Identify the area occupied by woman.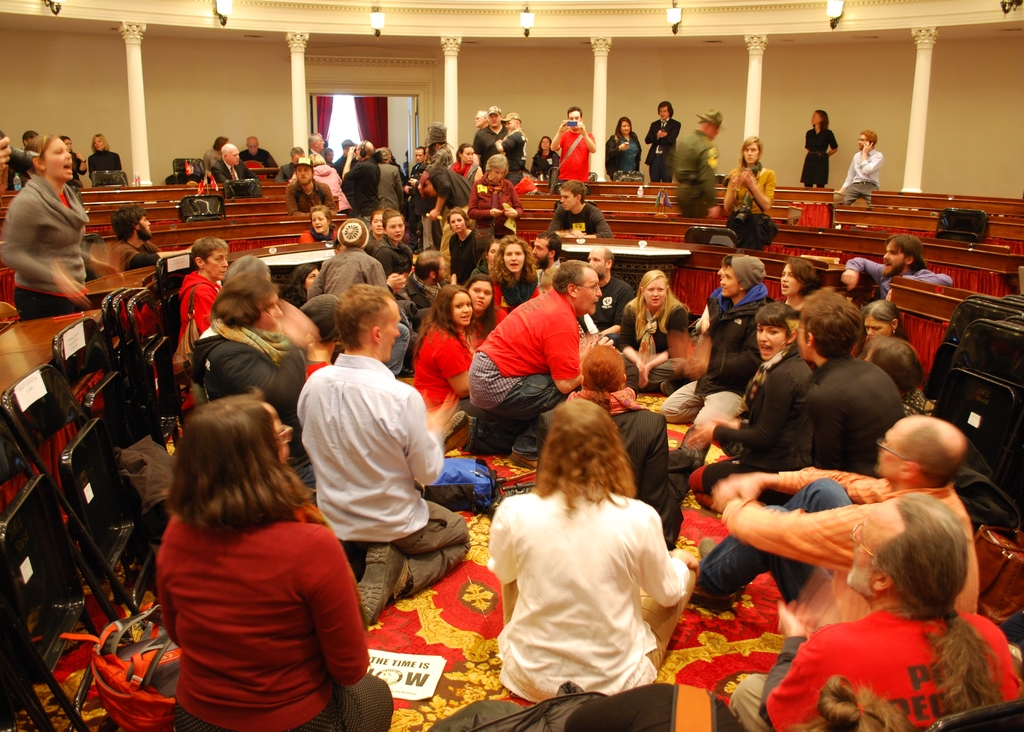
Area: (530,134,557,176).
